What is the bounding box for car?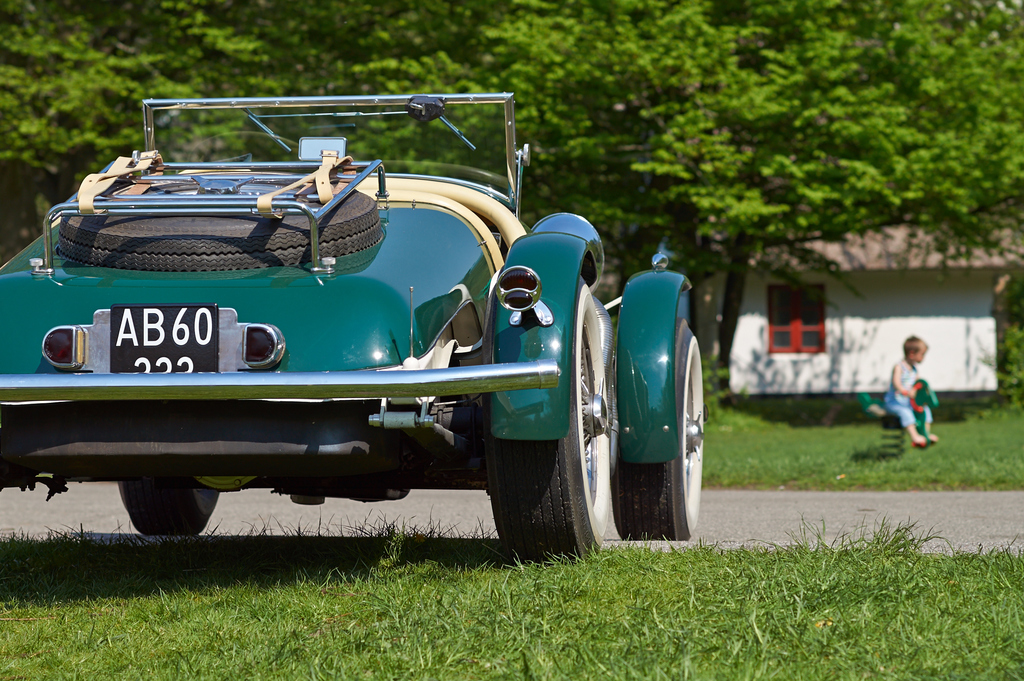
Rect(1, 78, 710, 561).
